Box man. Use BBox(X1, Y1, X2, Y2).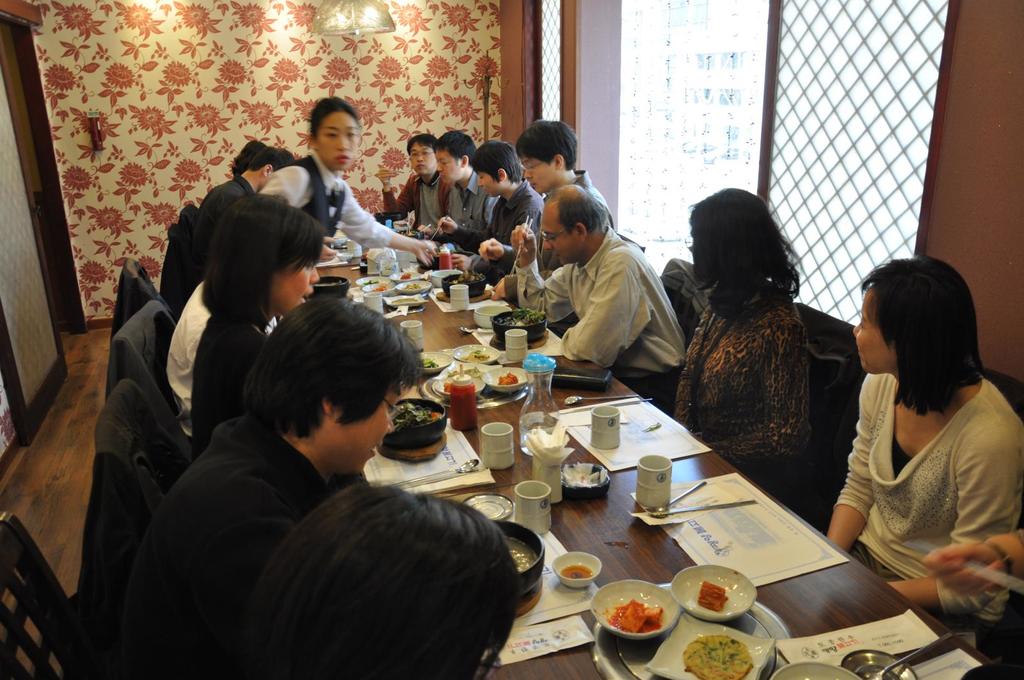
BBox(416, 130, 499, 248).
